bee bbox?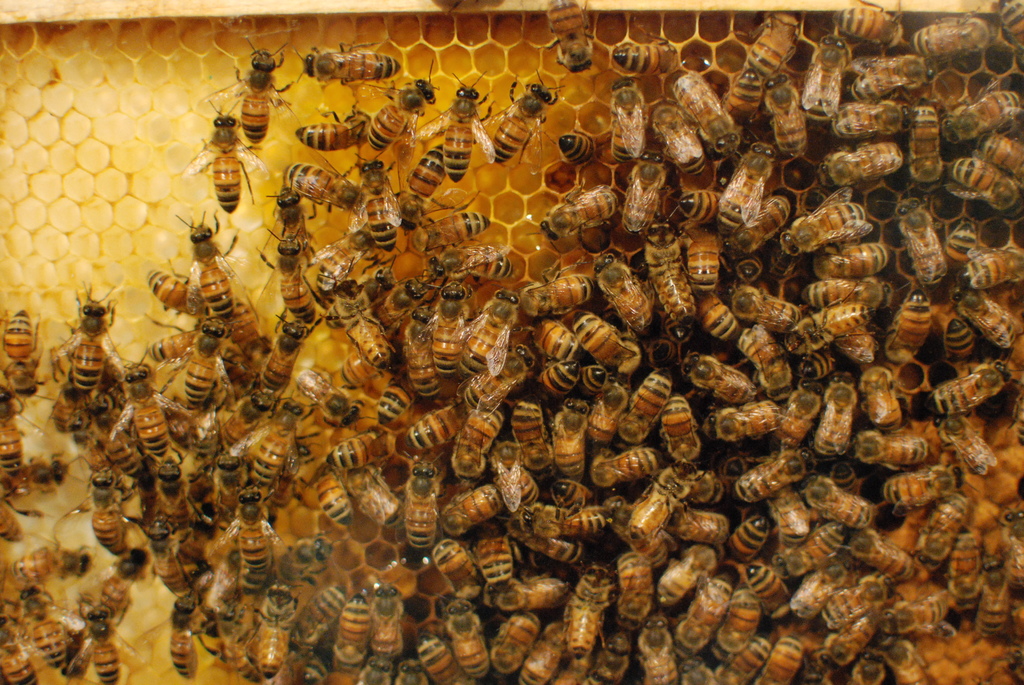
(877,643,923,679)
